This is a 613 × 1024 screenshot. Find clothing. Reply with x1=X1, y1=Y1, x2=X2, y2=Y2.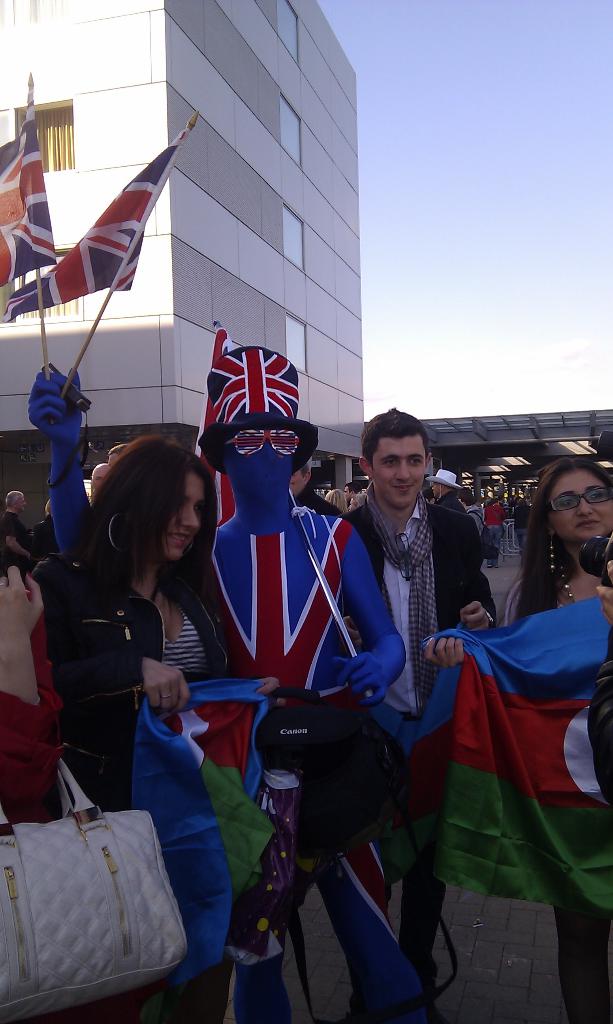
x1=514, y1=505, x2=530, y2=543.
